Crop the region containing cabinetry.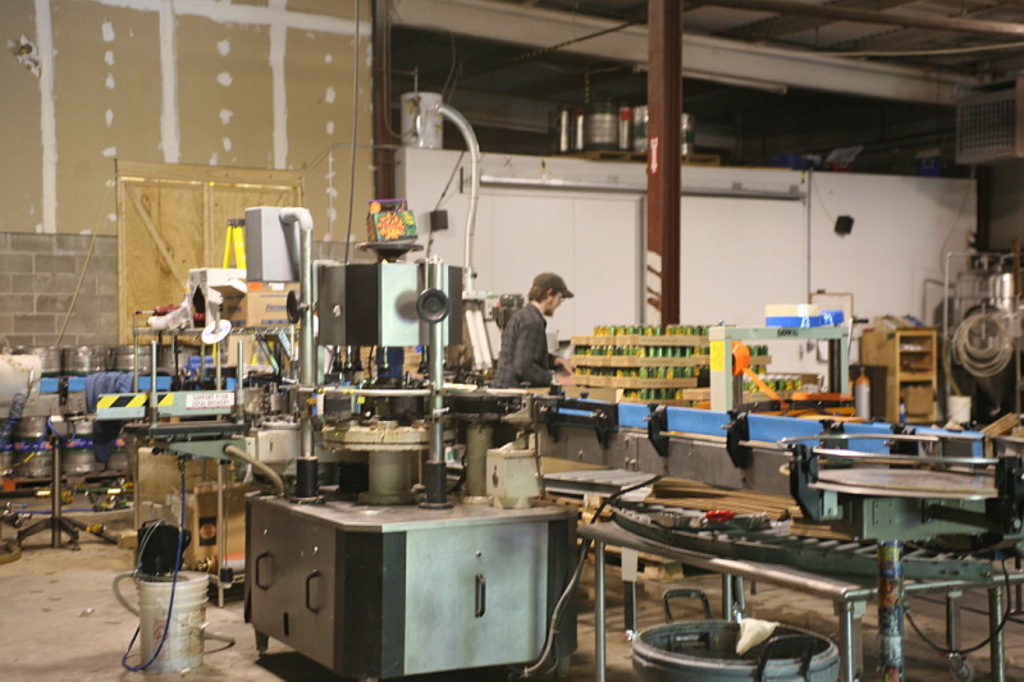
Crop region: BBox(861, 328, 948, 432).
